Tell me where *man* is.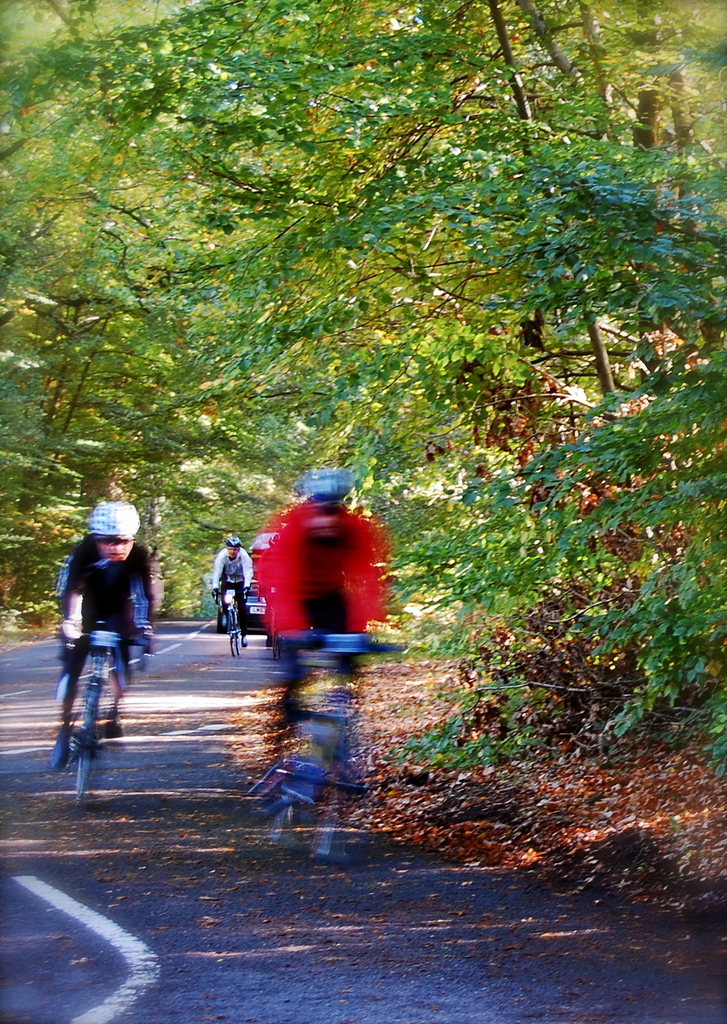
*man* is at (212, 538, 254, 644).
